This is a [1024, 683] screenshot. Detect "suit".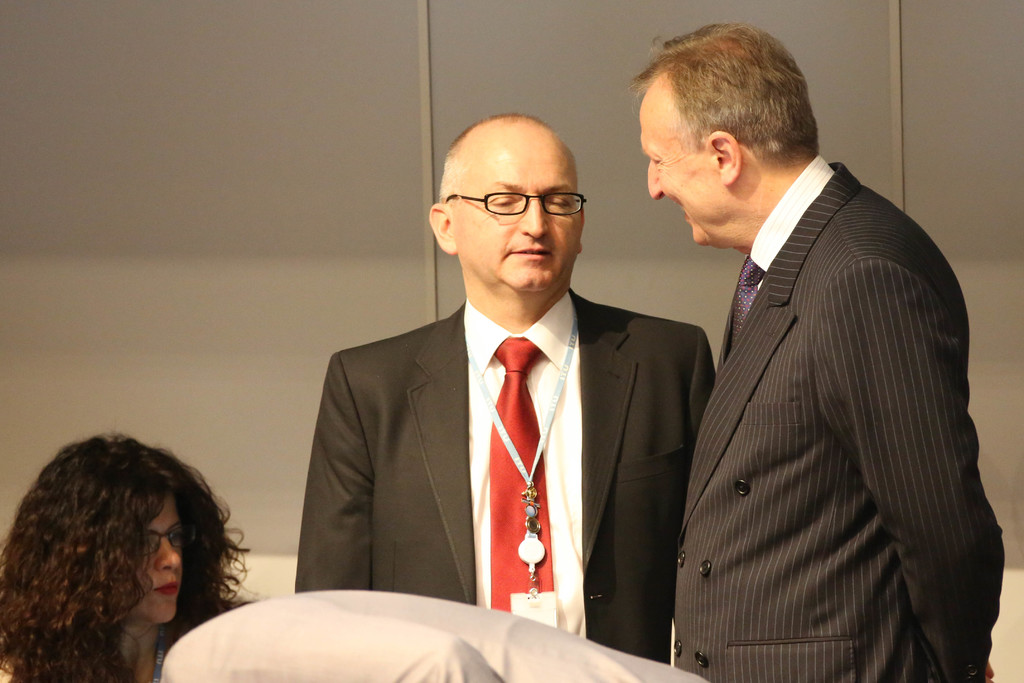
crop(297, 286, 721, 664).
